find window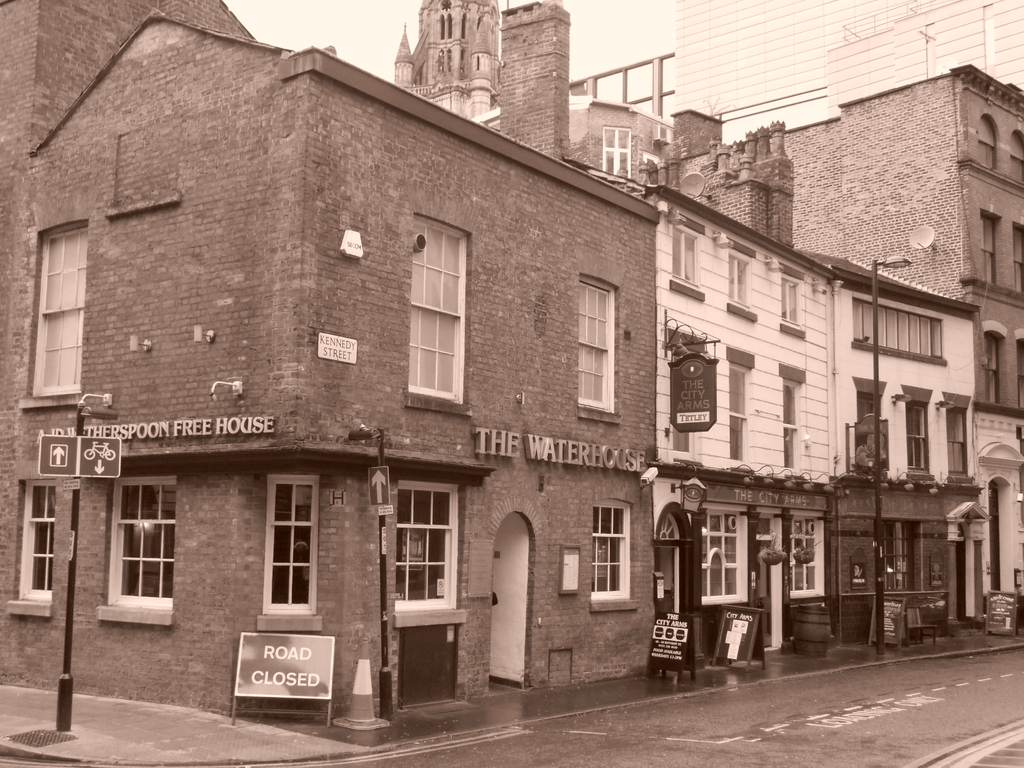
<box>791,515,827,597</box>
